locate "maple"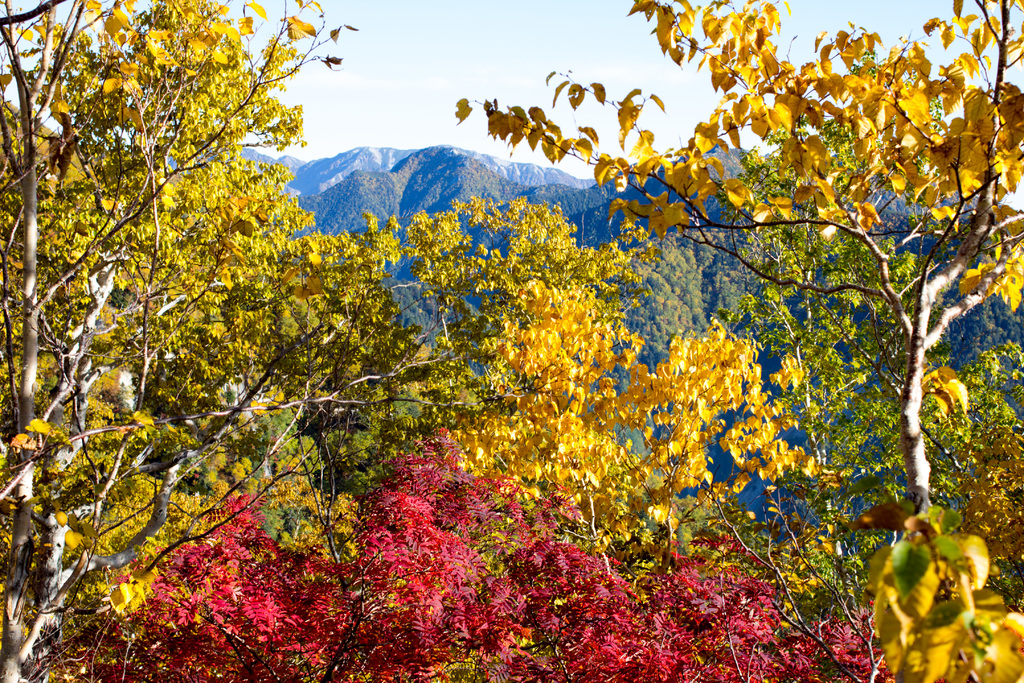
x1=463 y1=0 x2=989 y2=682
